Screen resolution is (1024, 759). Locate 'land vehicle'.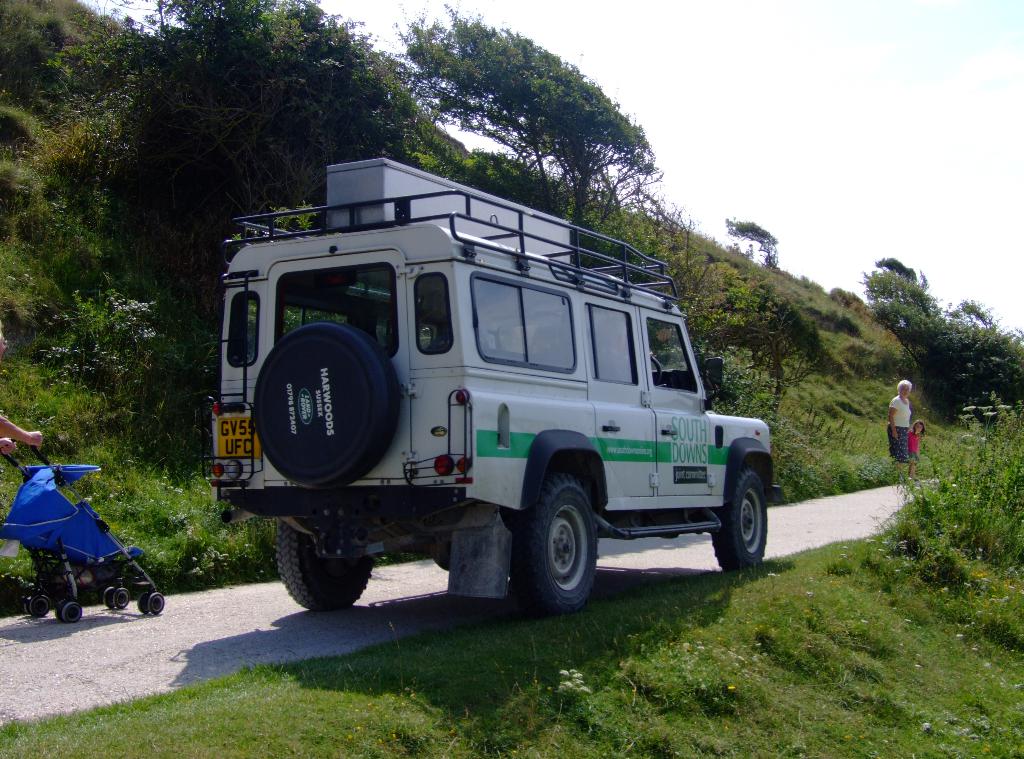
(left=202, top=158, right=780, bottom=614).
